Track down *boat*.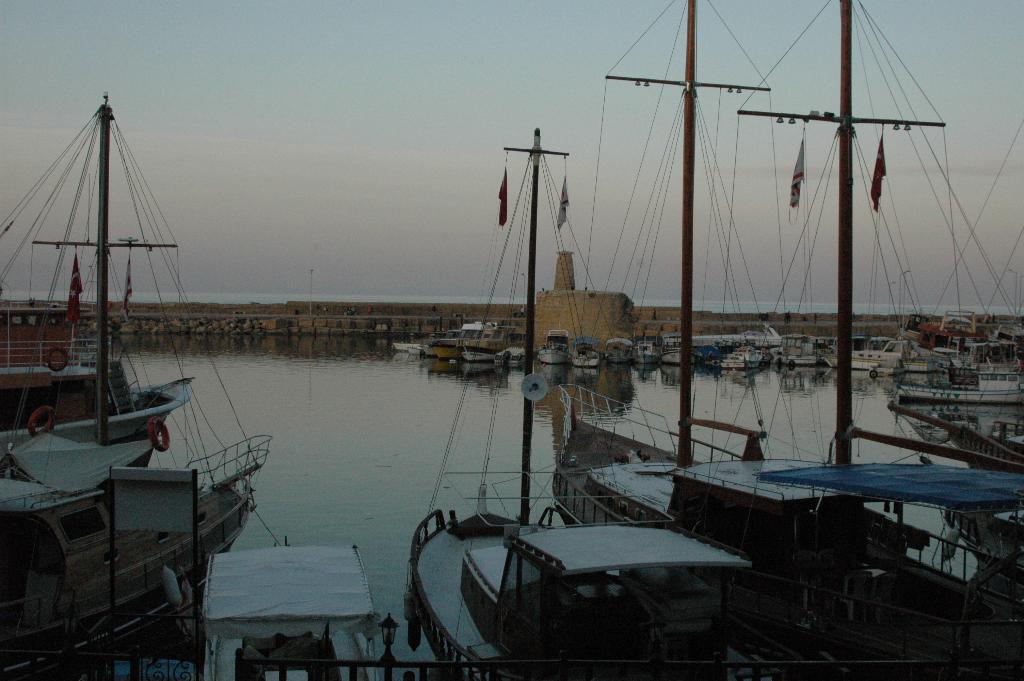
Tracked to <region>0, 332, 203, 479</region>.
